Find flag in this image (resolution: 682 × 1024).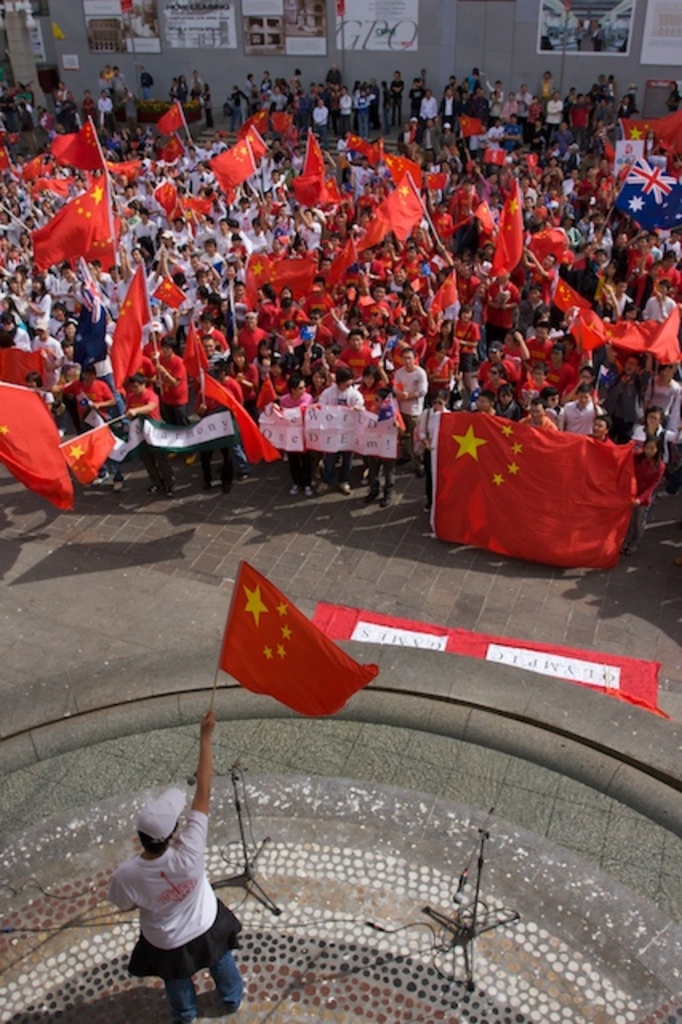
(453,118,482,141).
